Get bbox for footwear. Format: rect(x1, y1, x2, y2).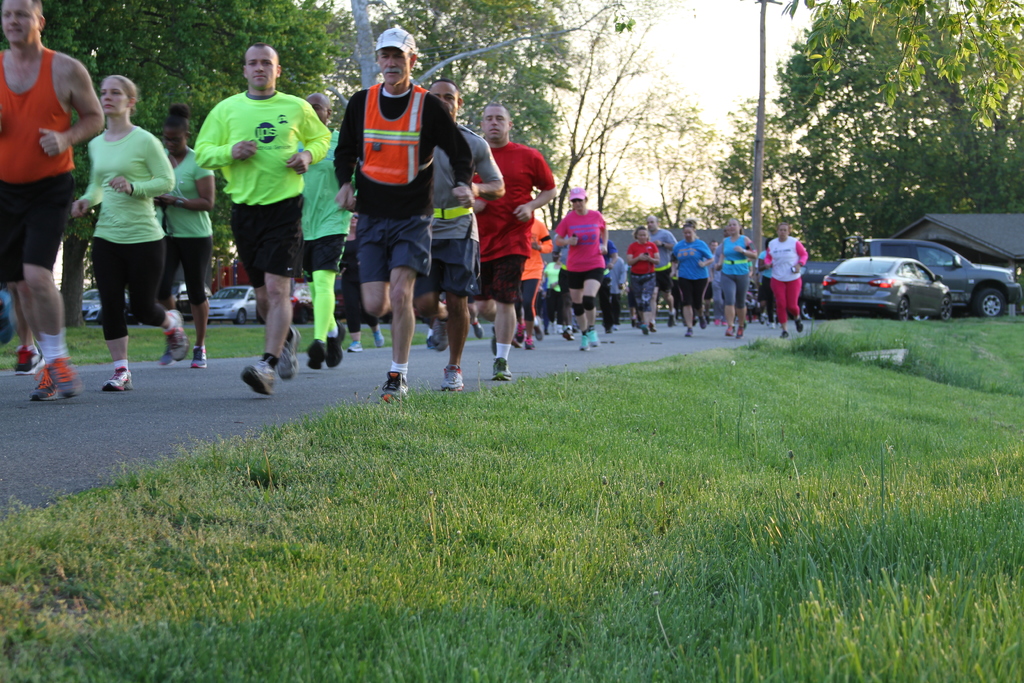
rect(438, 365, 465, 395).
